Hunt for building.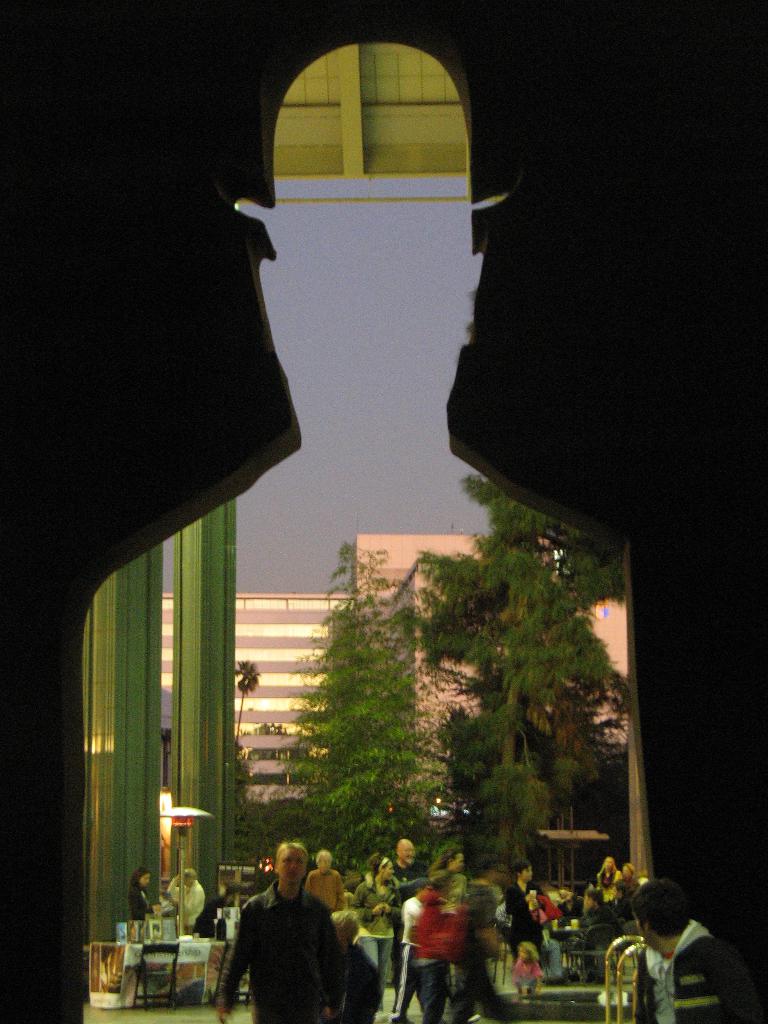
Hunted down at 159, 529, 636, 872.
